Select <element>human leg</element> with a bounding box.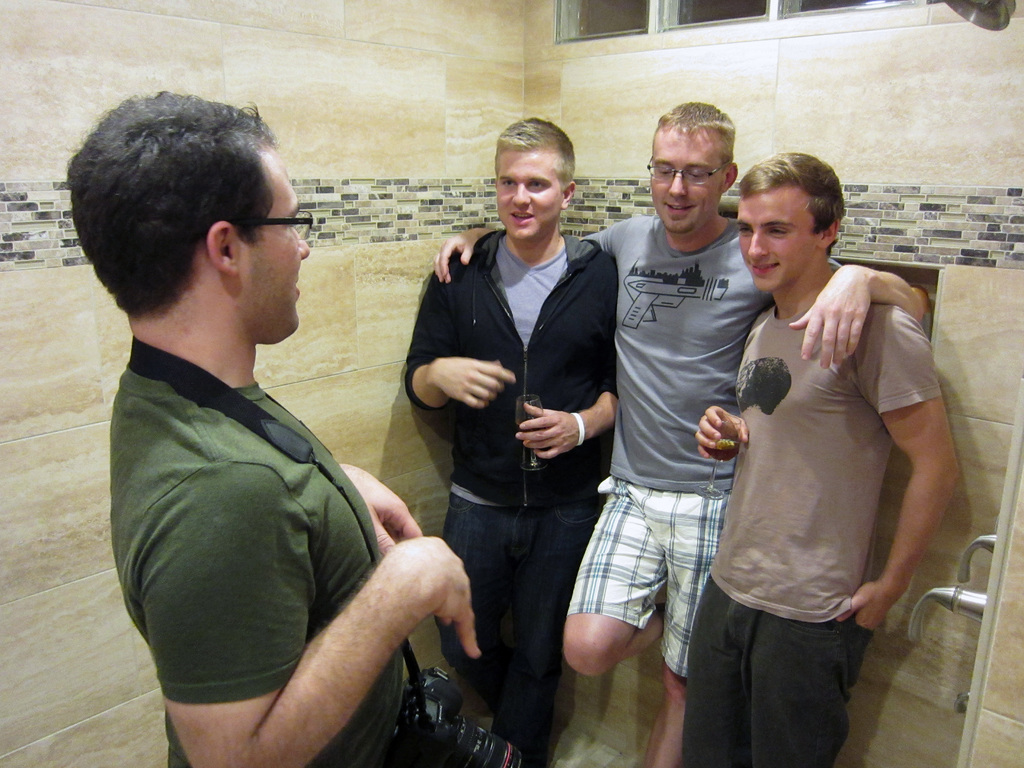
locate(435, 487, 540, 703).
